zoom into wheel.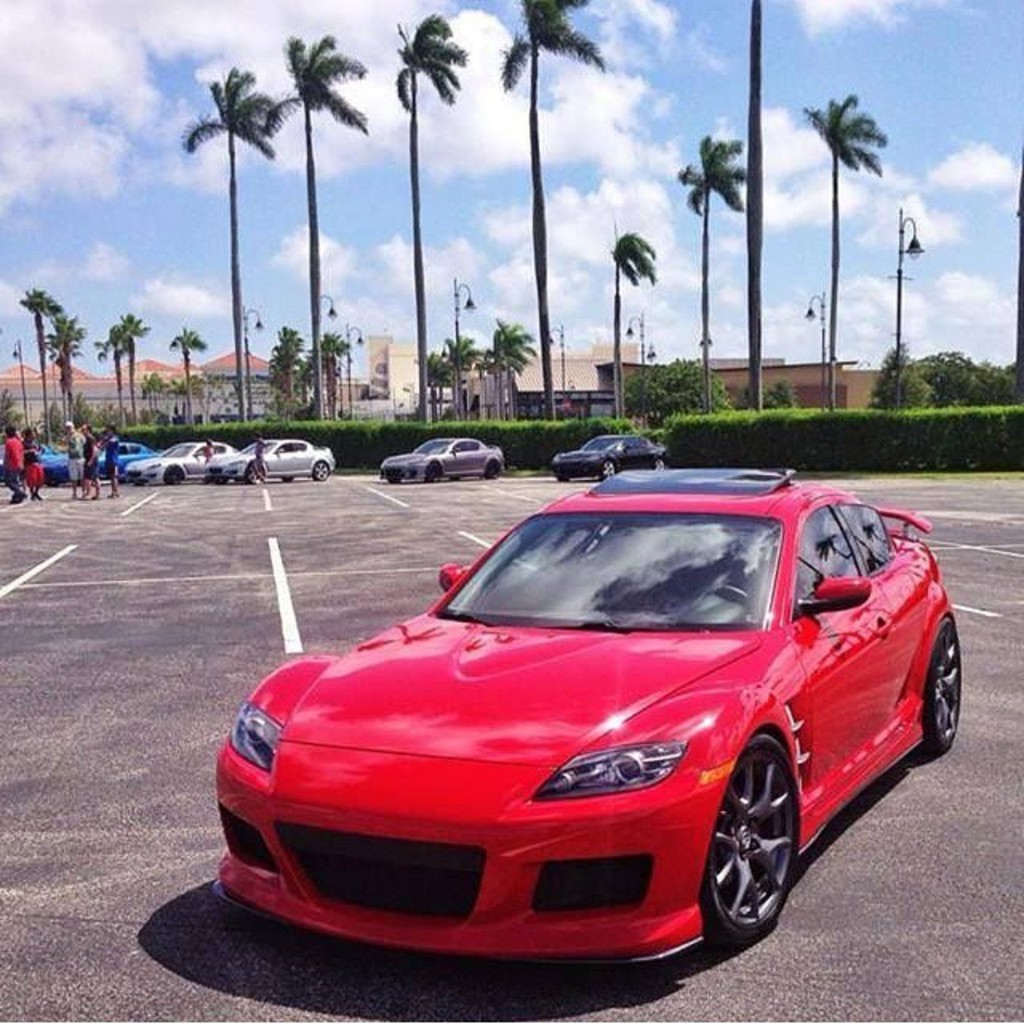
Zoom target: x1=170, y1=466, x2=182, y2=483.
